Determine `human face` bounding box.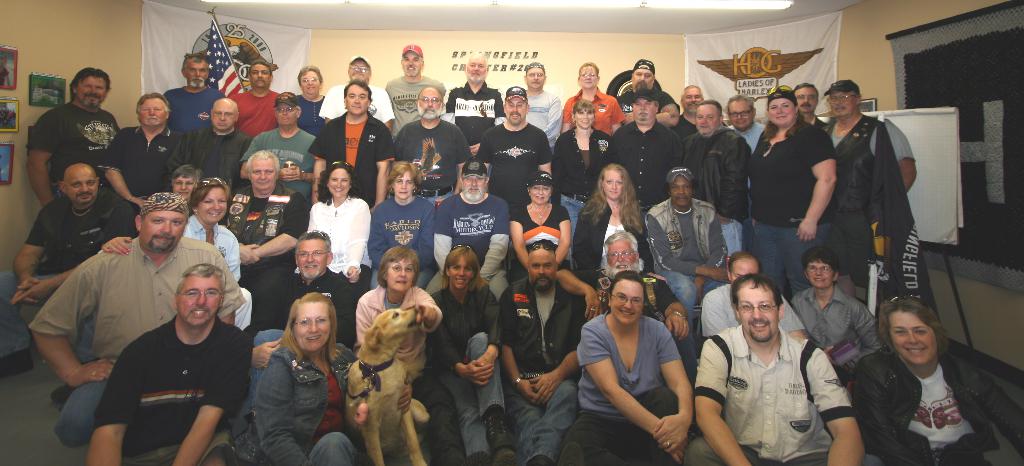
Determined: box=[140, 96, 166, 126].
